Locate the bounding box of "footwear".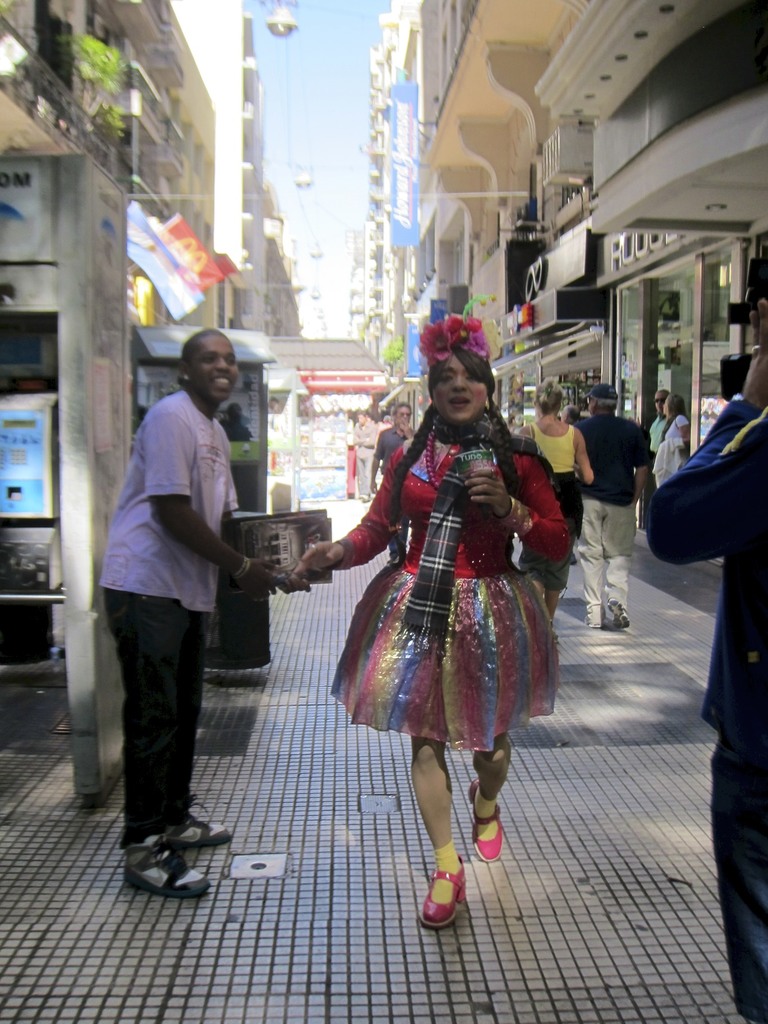
Bounding box: 423,851,467,929.
